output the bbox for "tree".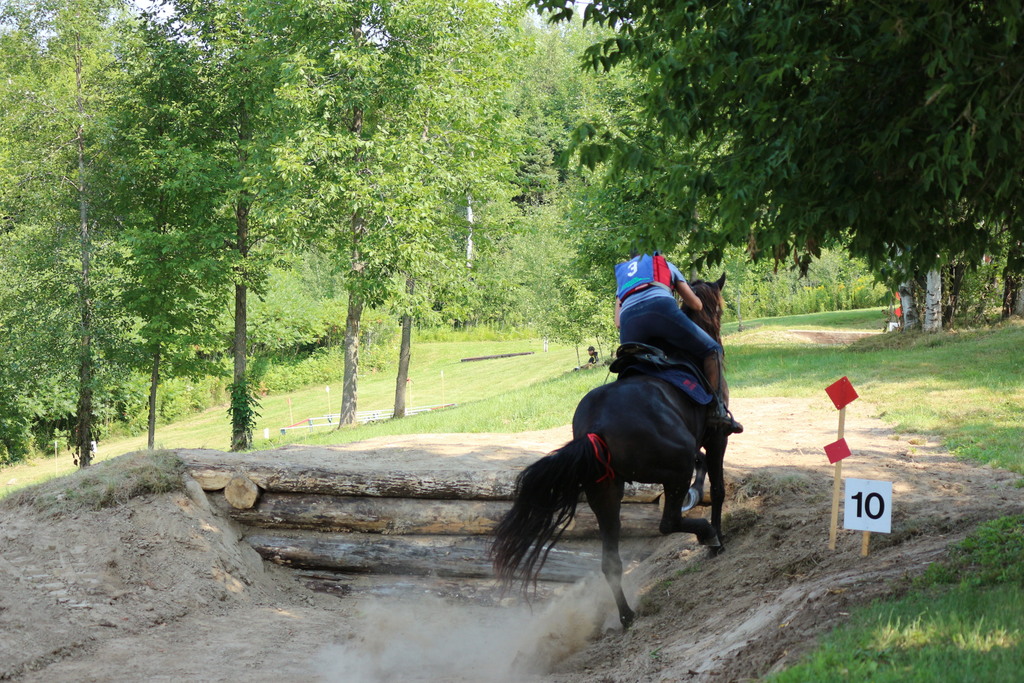
box(545, 0, 1023, 327).
